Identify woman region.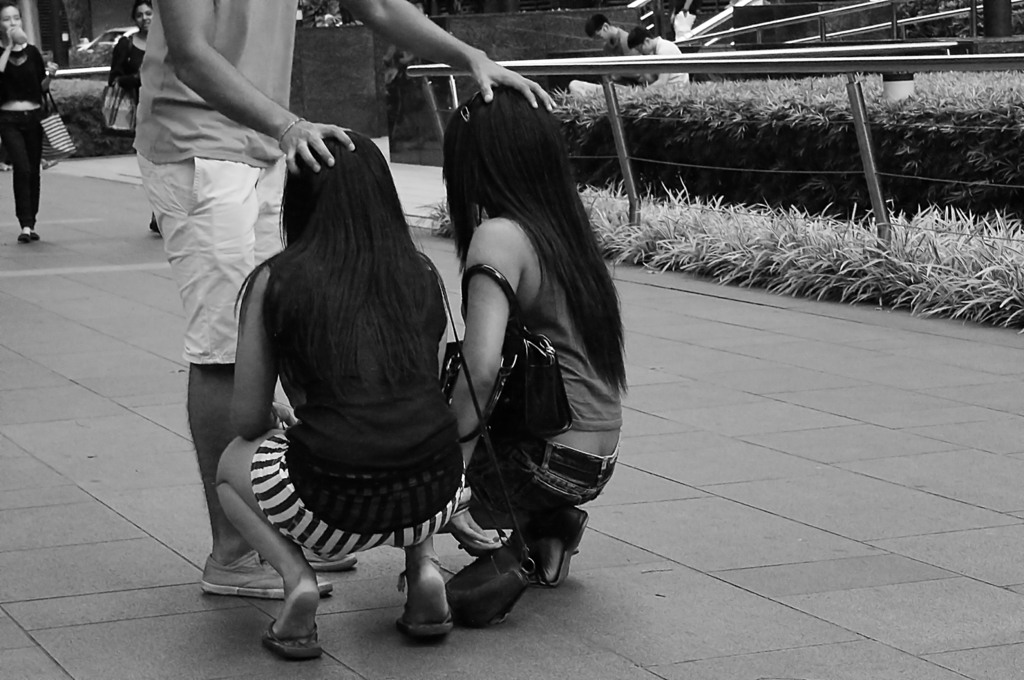
Region: [left=110, top=0, right=164, bottom=236].
